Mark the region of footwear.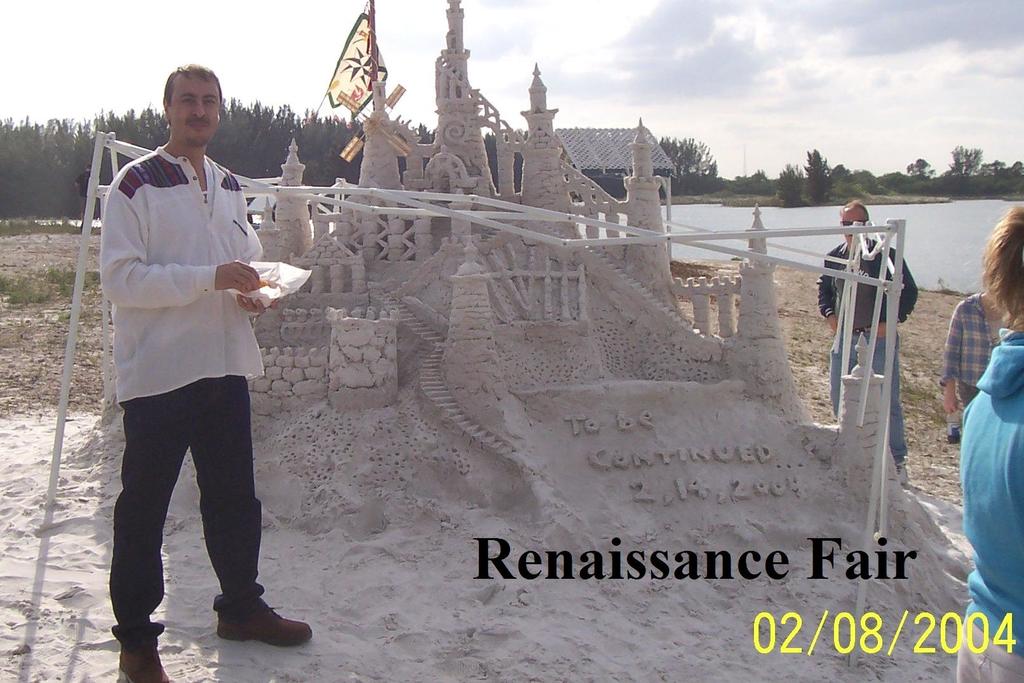
Region: pyautogui.locateOnScreen(897, 460, 911, 484).
